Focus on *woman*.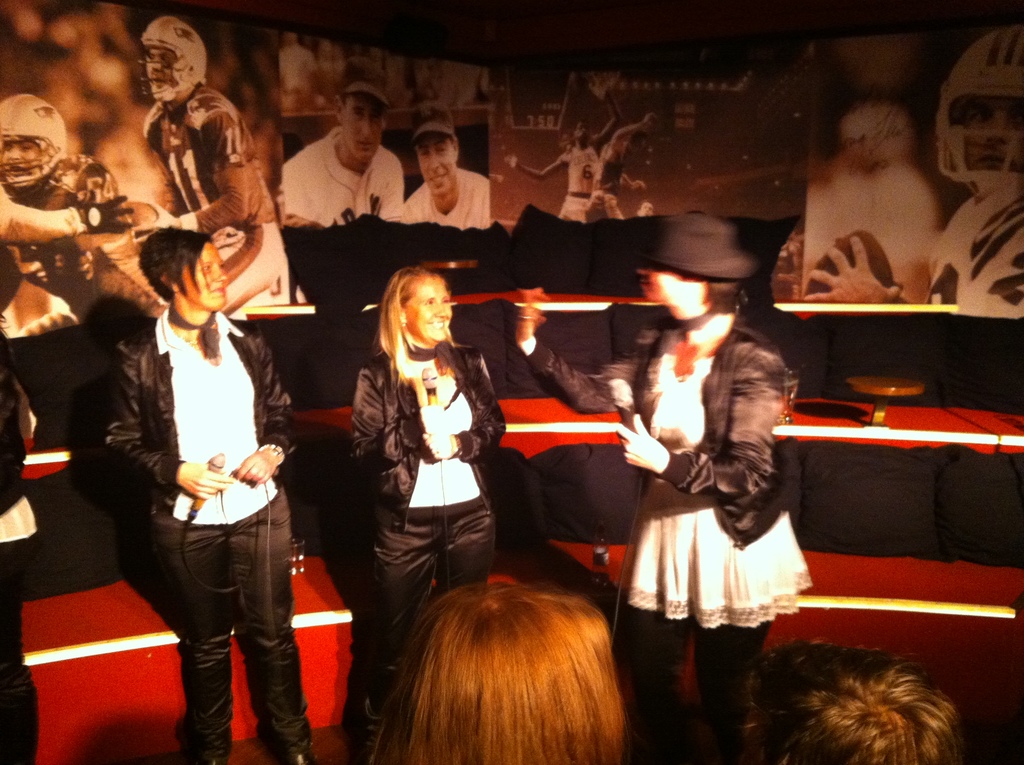
Focused at left=362, top=578, right=632, bottom=764.
